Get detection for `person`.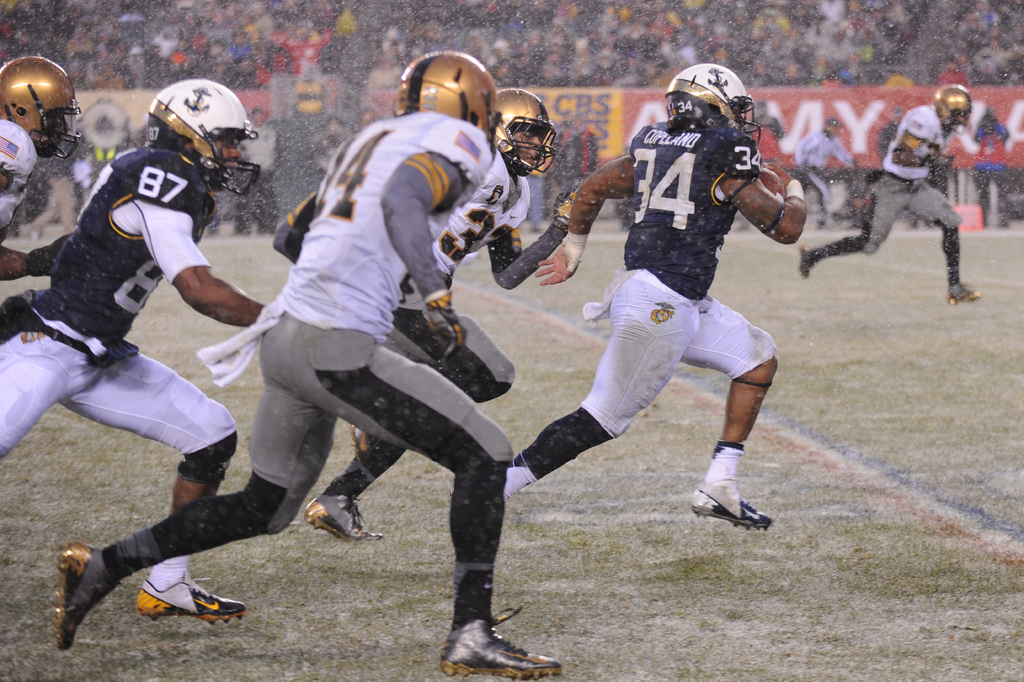
Detection: x1=796, y1=81, x2=979, y2=304.
